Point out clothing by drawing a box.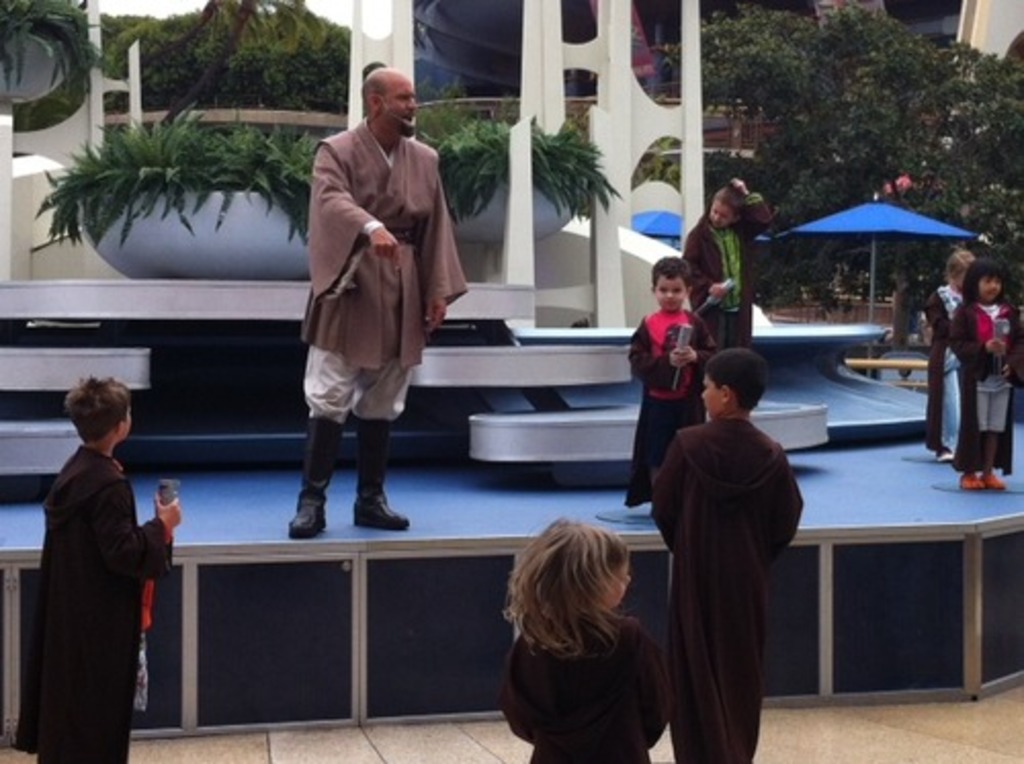
[left=629, top=305, right=723, bottom=500].
